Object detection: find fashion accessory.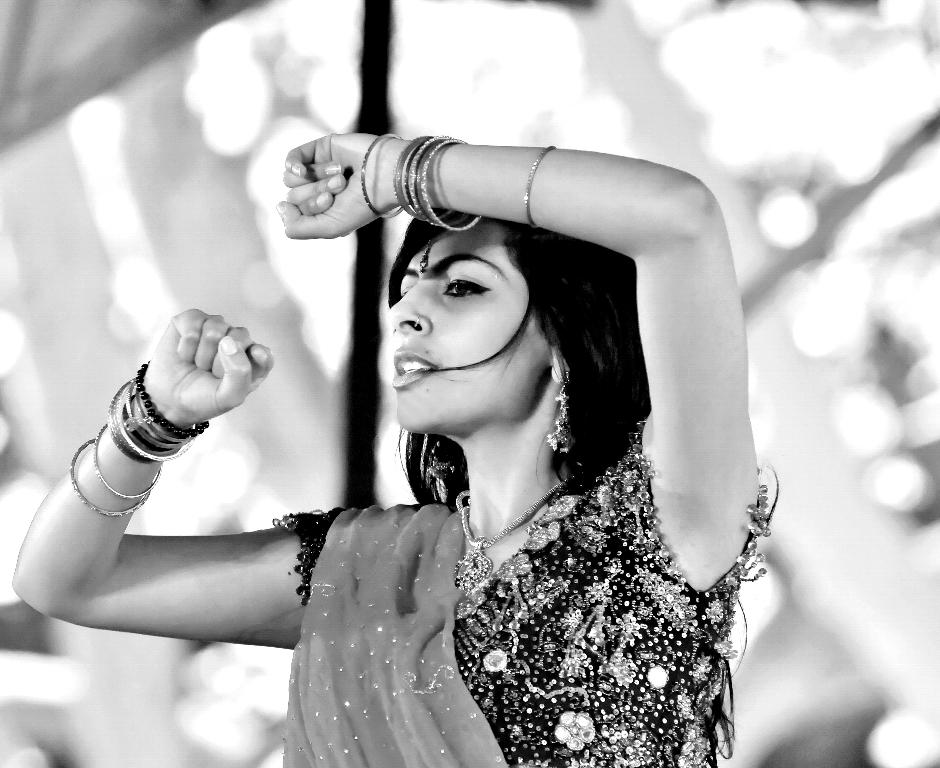
detection(421, 236, 436, 276).
